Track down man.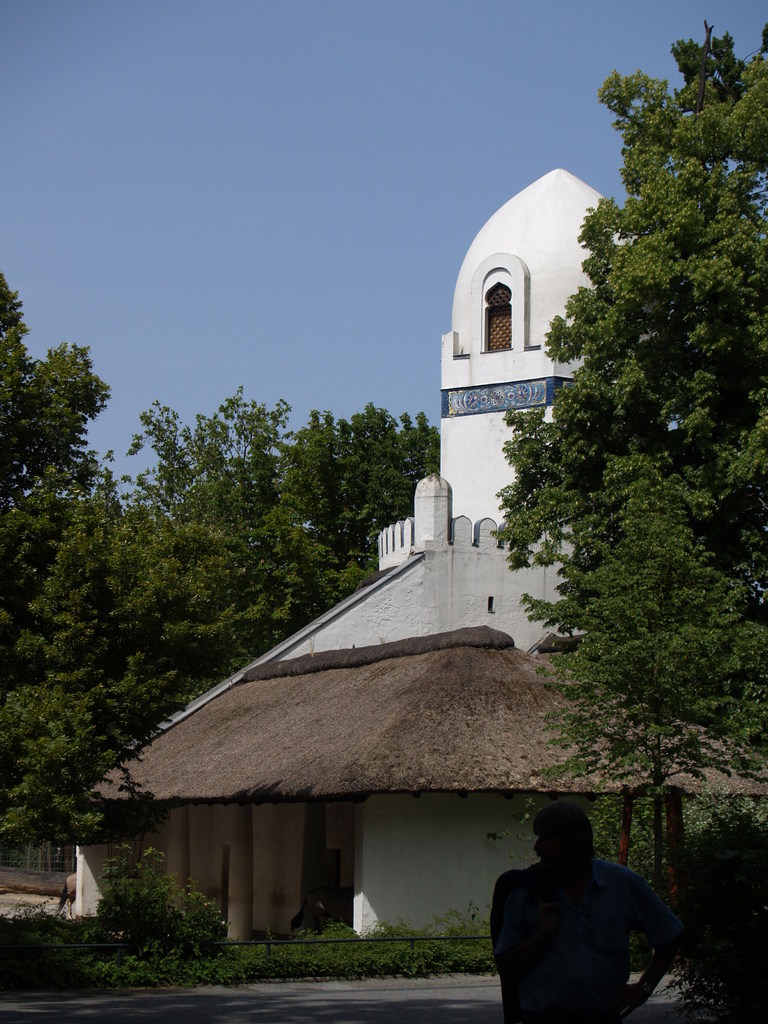
Tracked to left=477, top=800, right=694, bottom=1020.
